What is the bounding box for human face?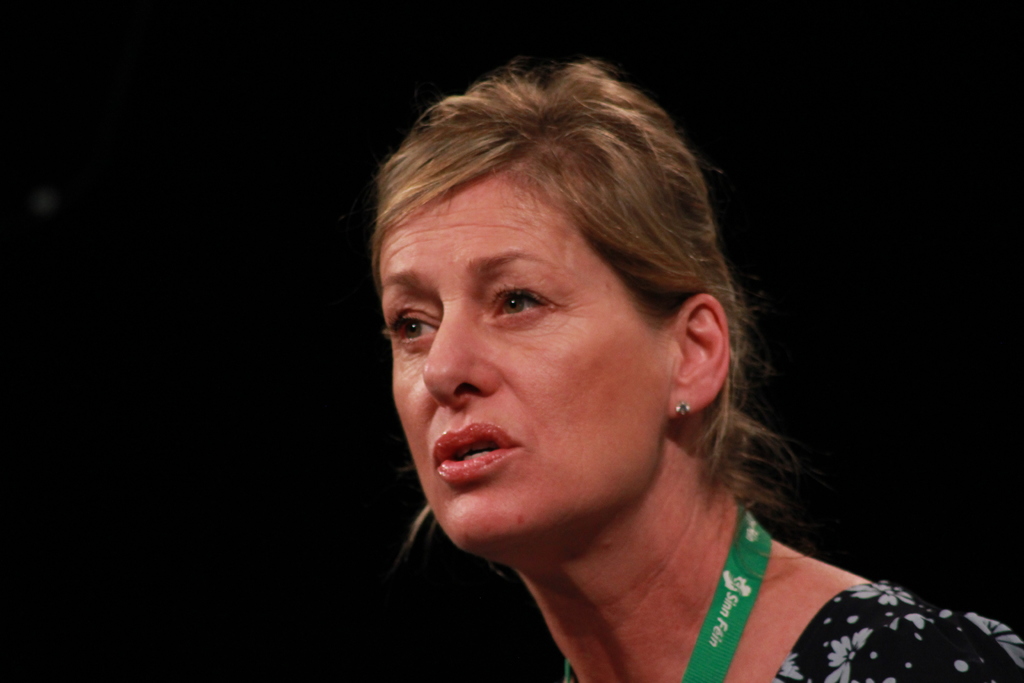
(375, 167, 671, 546).
